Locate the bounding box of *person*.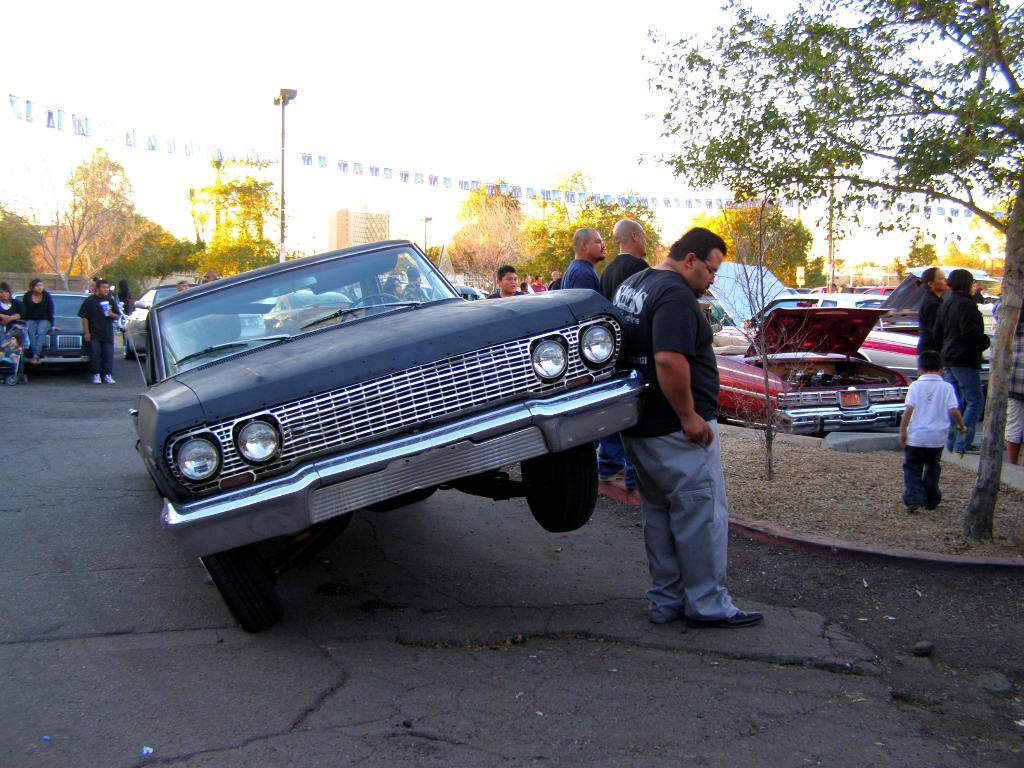
Bounding box: [x1=74, y1=280, x2=122, y2=390].
